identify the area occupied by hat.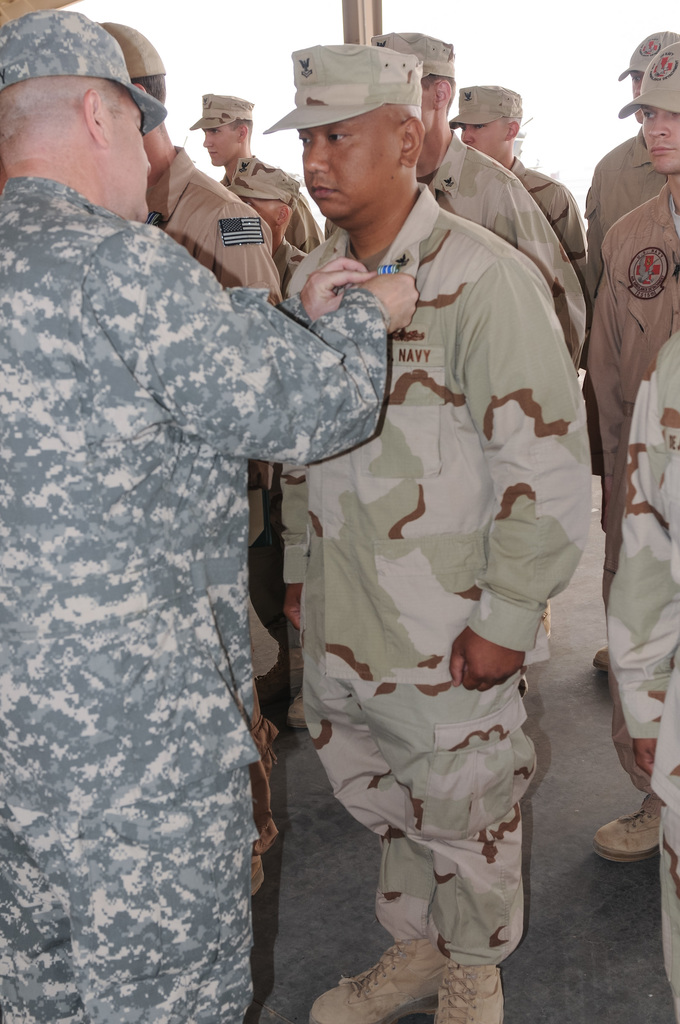
Area: <region>619, 42, 679, 118</region>.
